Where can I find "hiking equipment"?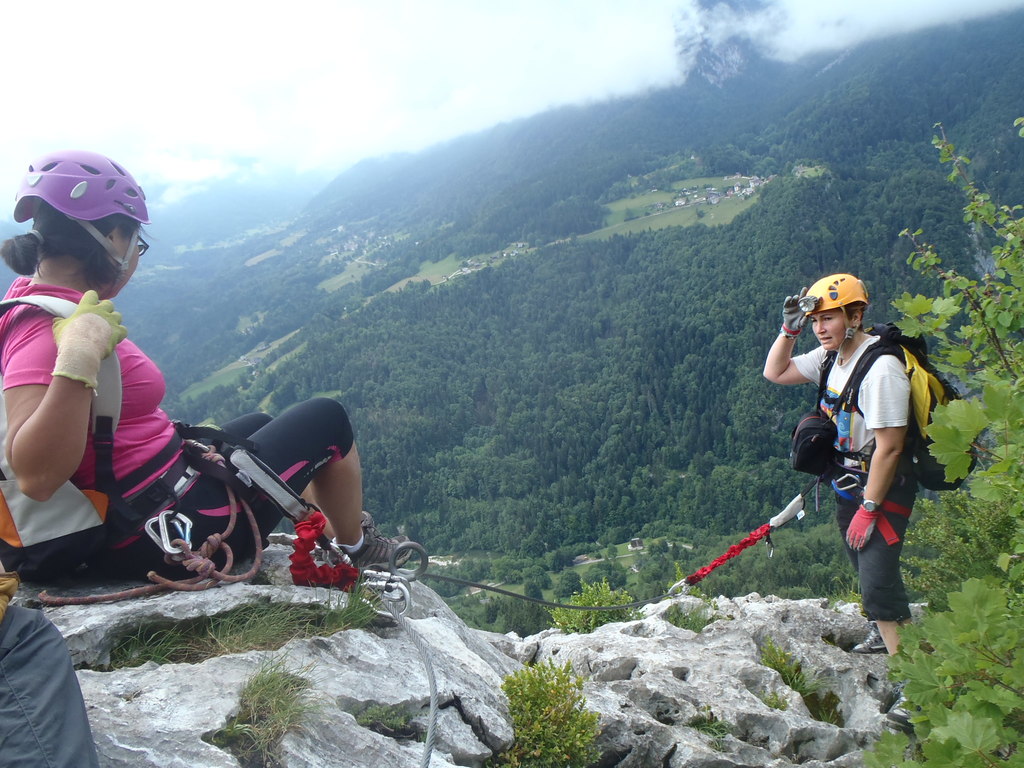
You can find it at locate(847, 624, 887, 653).
